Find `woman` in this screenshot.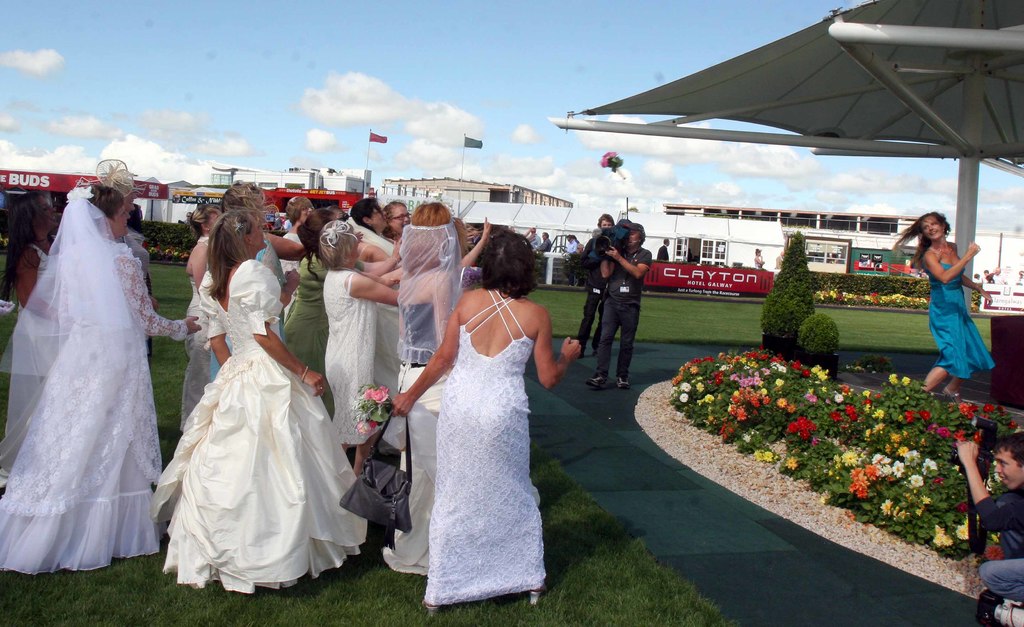
The bounding box for `woman` is locate(392, 191, 504, 565).
